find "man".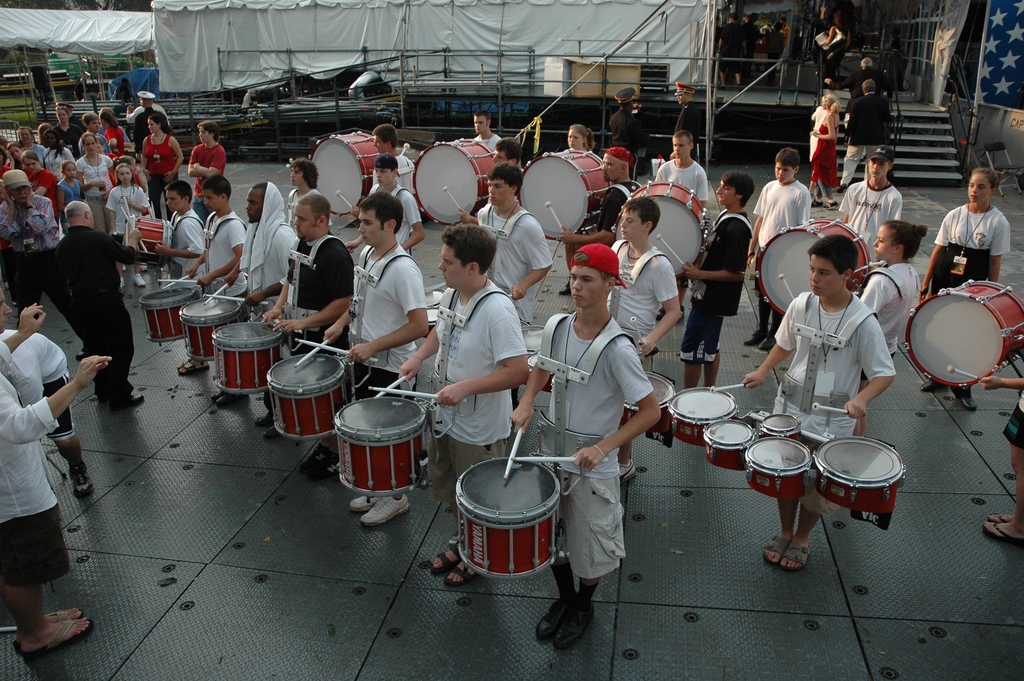
<bbox>466, 107, 502, 150</bbox>.
